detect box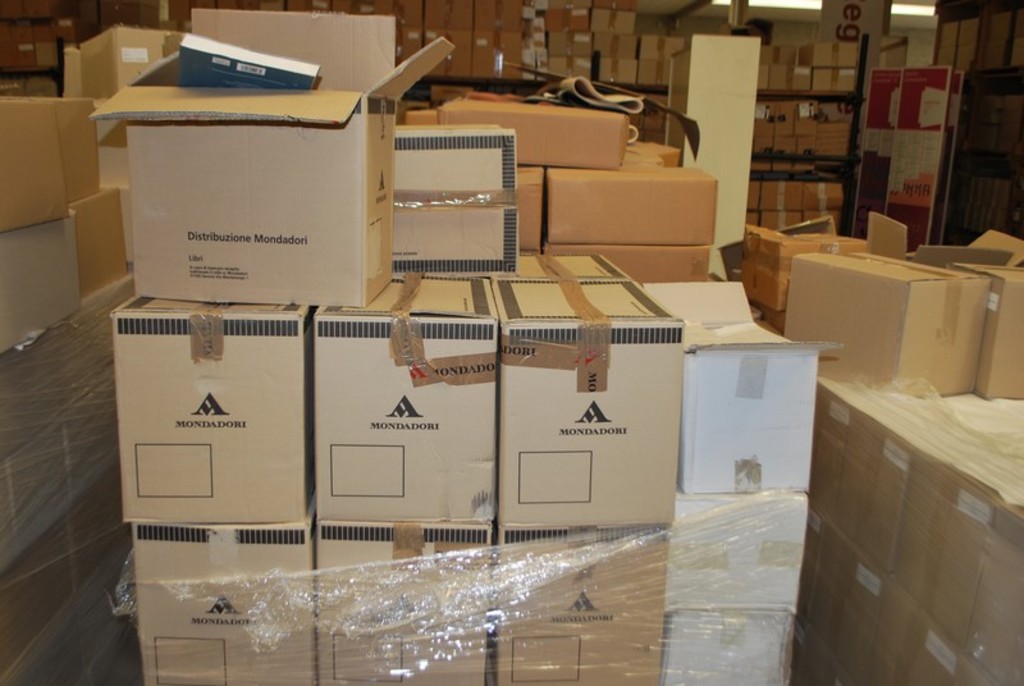
left=26, top=0, right=68, bottom=17
